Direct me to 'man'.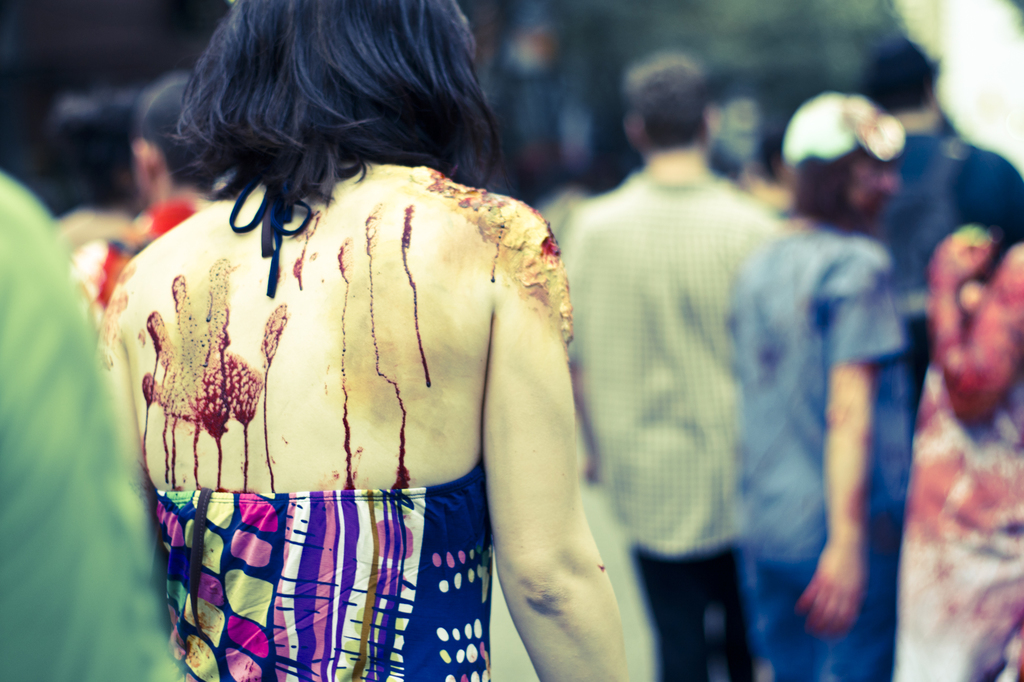
Direction: 526 86 748 643.
